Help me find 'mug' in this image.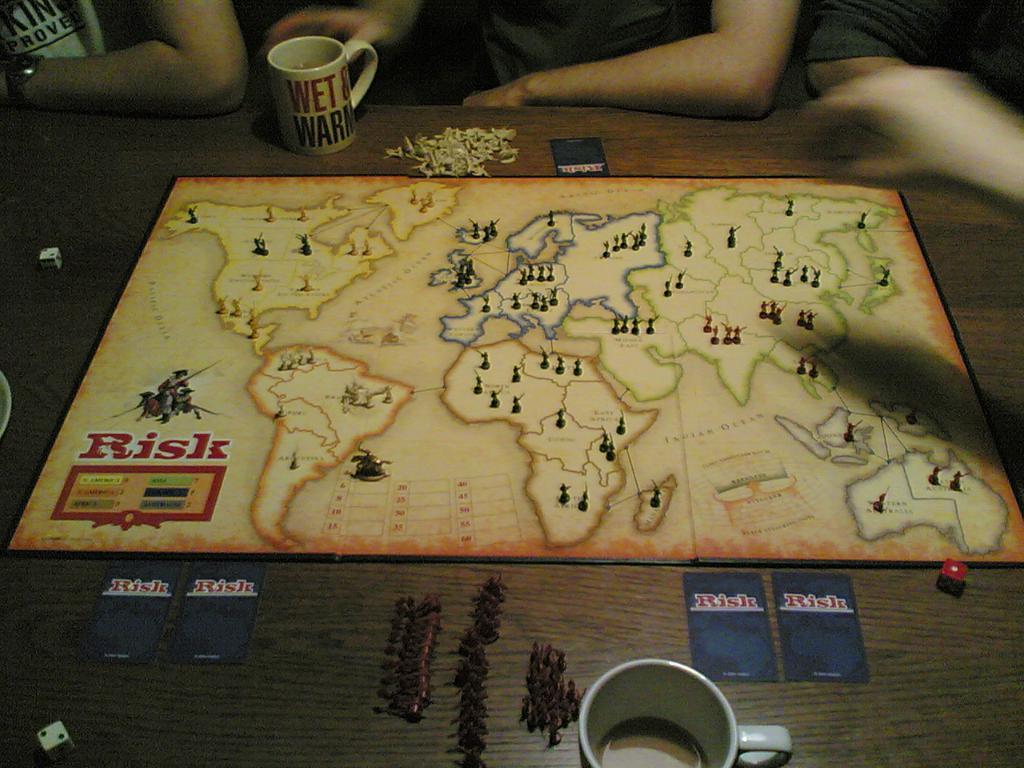
Found it: [x1=263, y1=37, x2=377, y2=155].
